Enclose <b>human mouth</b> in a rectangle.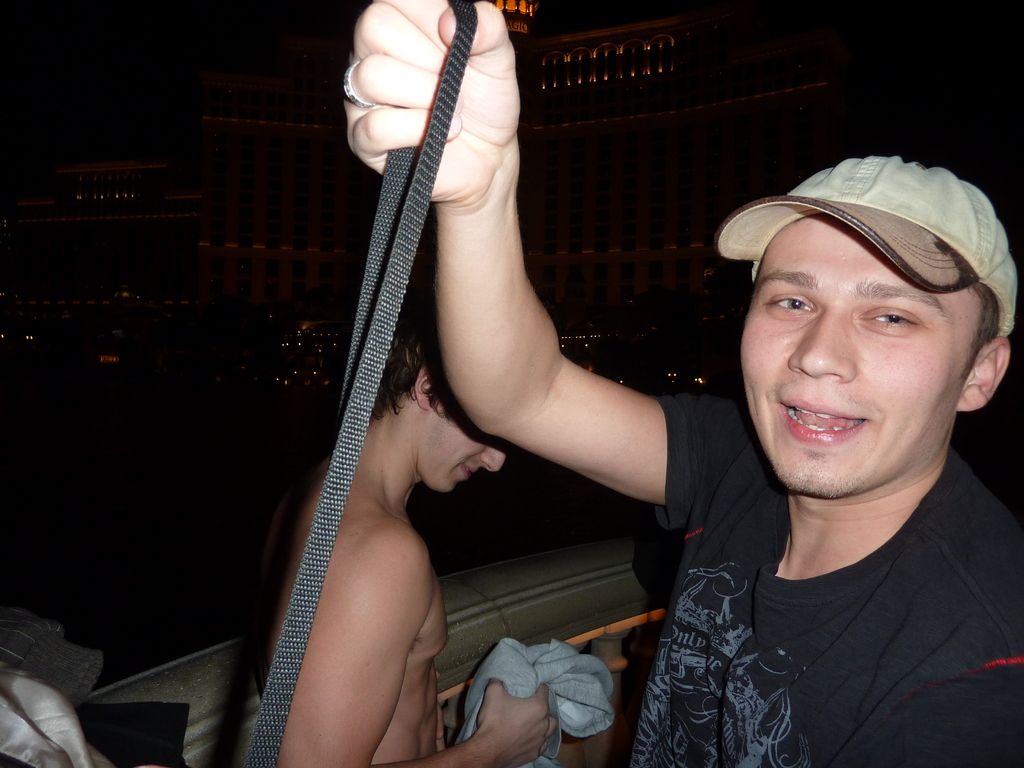
locate(775, 392, 875, 449).
